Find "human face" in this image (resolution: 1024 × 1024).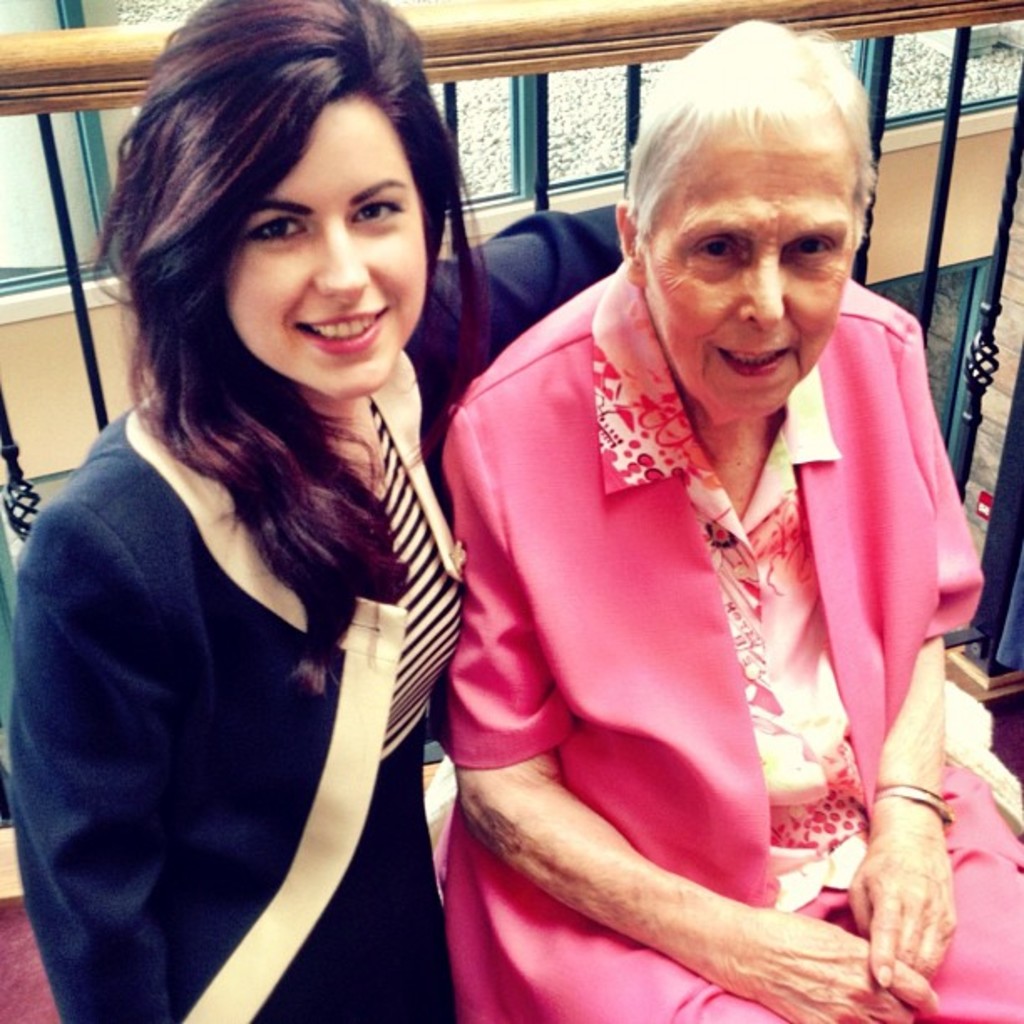
crop(228, 94, 432, 405).
